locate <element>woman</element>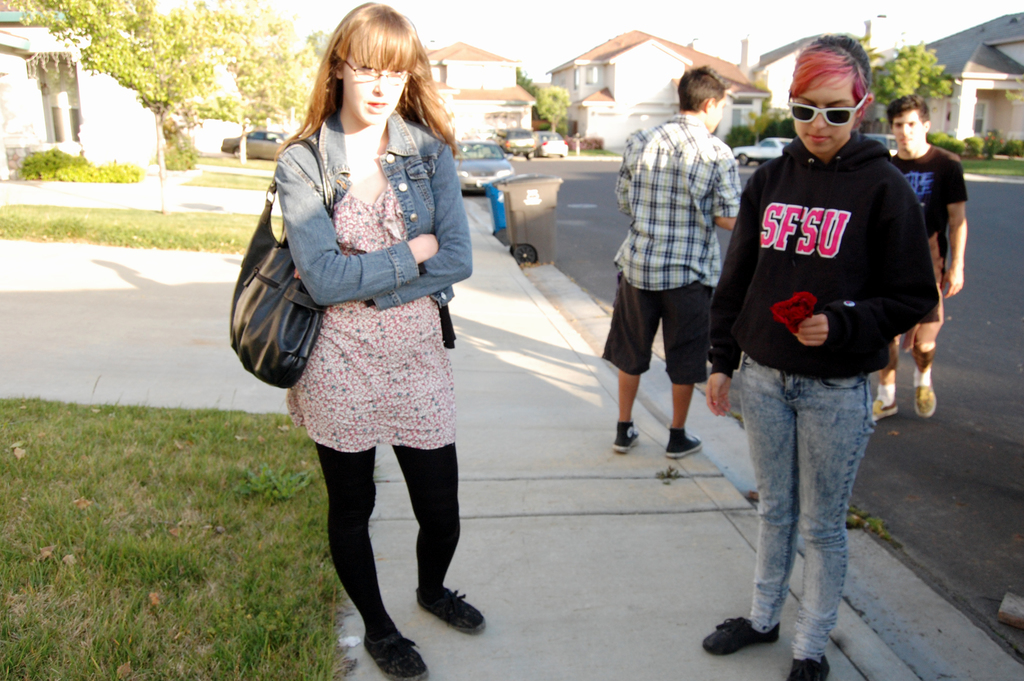
detection(241, 1, 493, 634)
